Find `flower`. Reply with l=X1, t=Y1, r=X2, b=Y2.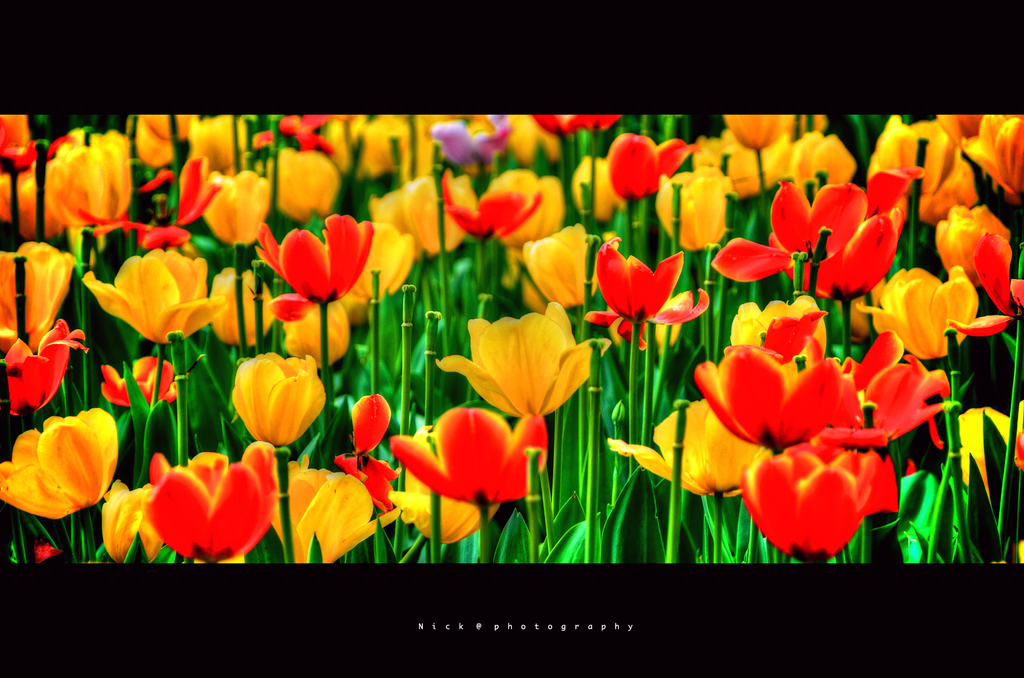
l=592, t=245, r=697, b=339.
